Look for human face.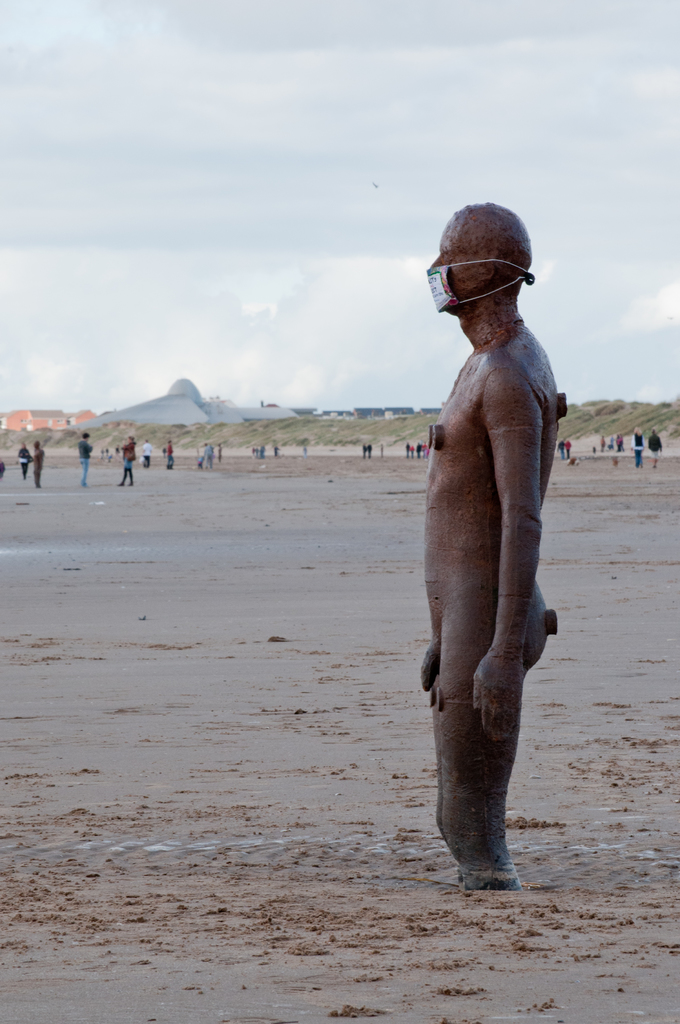
Found: <box>424,214,480,314</box>.
